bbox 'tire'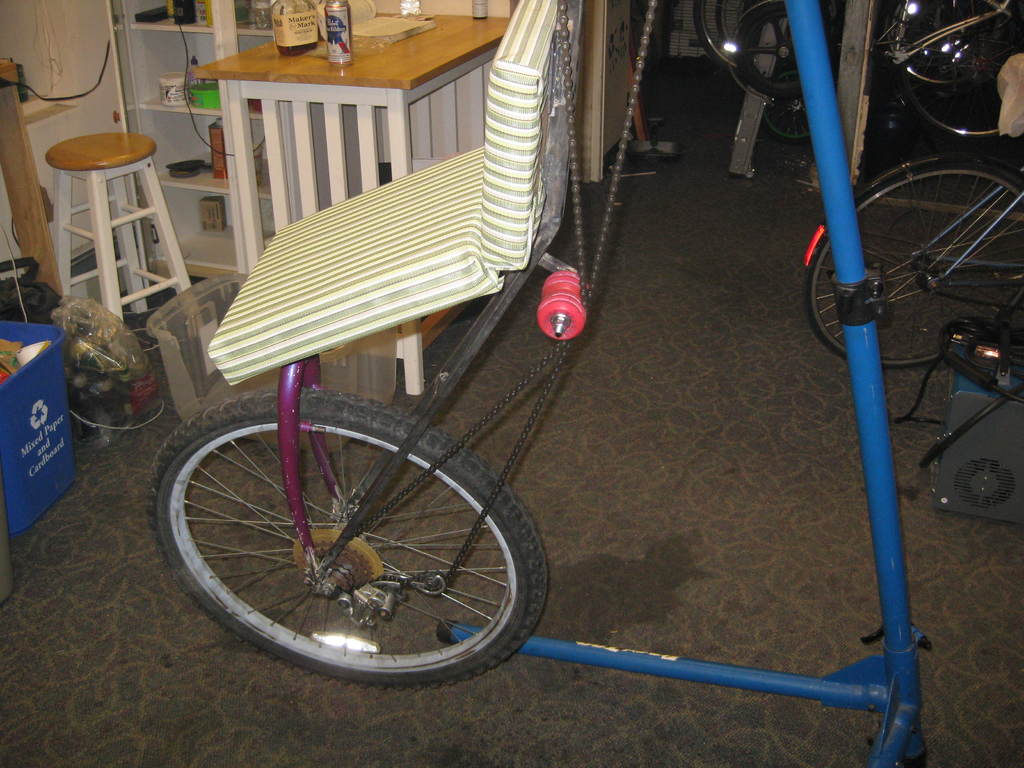
<bbox>762, 62, 813, 144</bbox>
